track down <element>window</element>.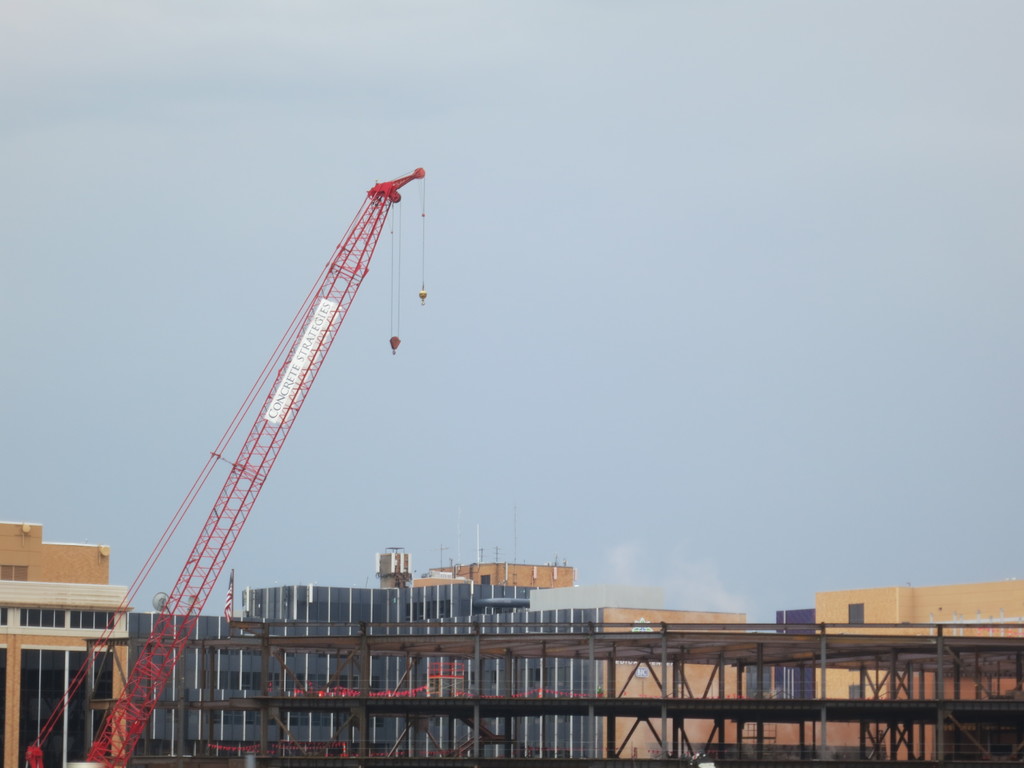
Tracked to <bbox>404, 605, 408, 623</bbox>.
